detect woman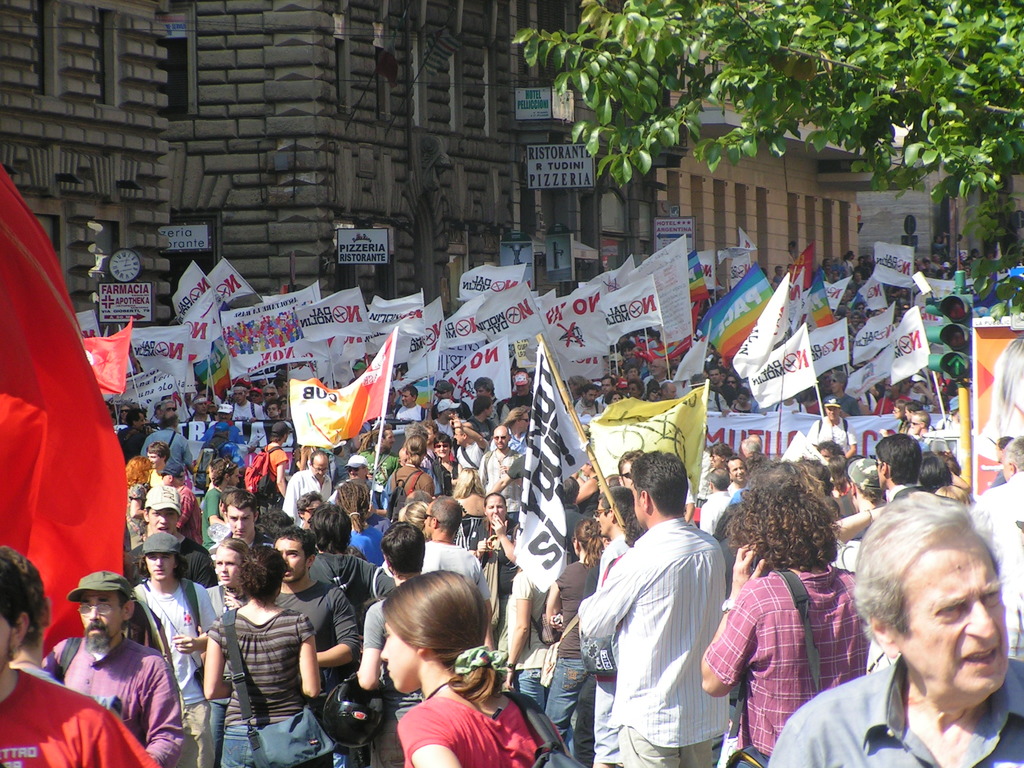
x1=723, y1=390, x2=768, y2=416
